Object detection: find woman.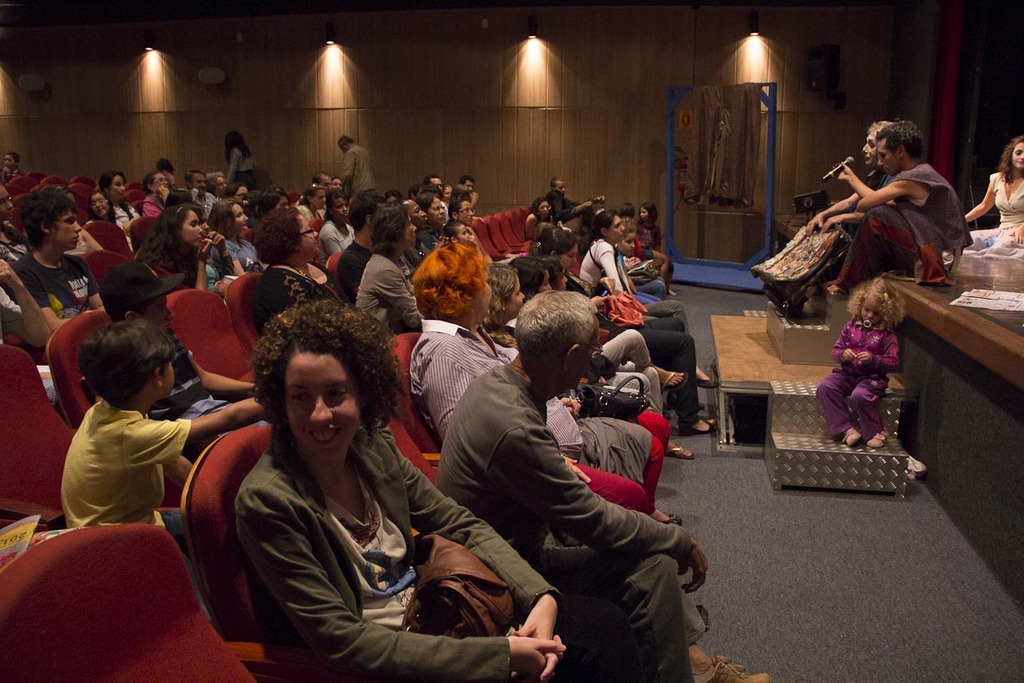
x1=128, y1=202, x2=218, y2=288.
